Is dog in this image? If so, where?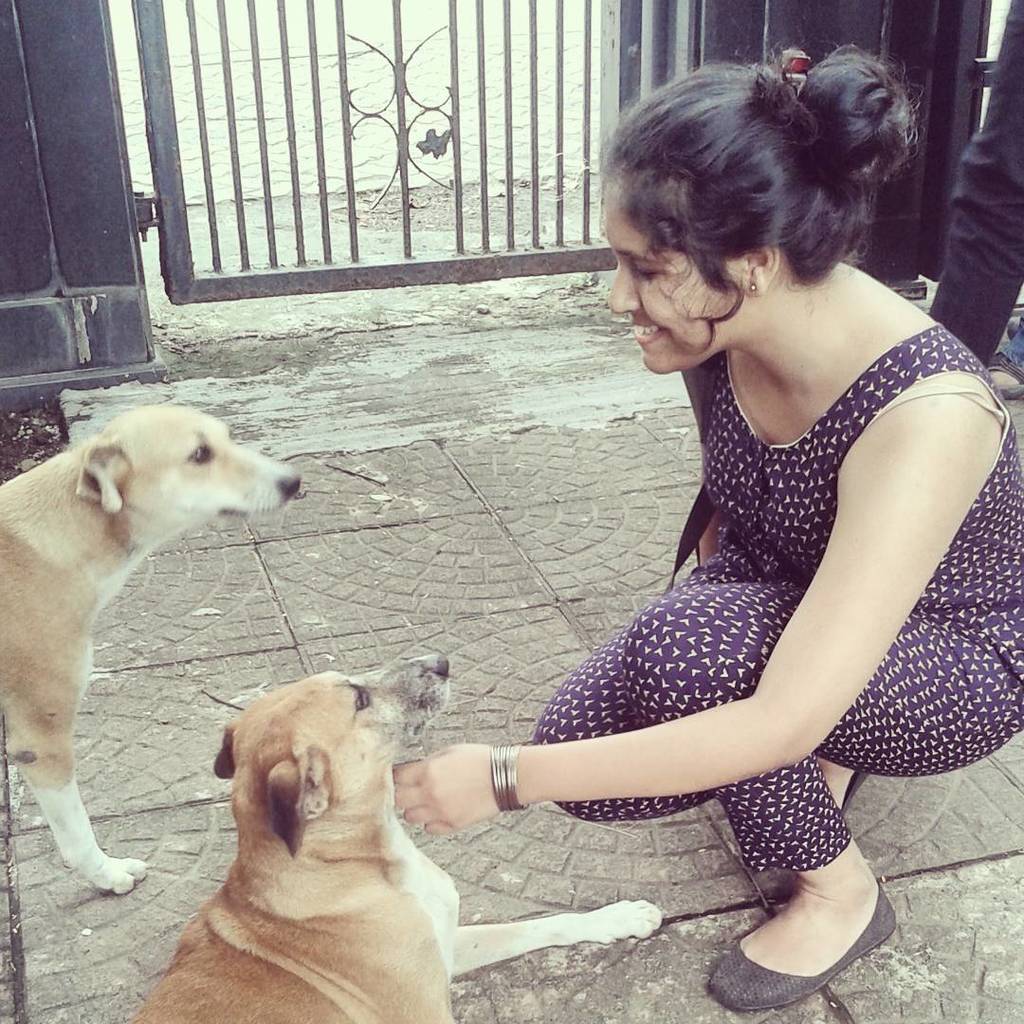
Yes, at pyautogui.locateOnScreen(126, 645, 659, 1023).
